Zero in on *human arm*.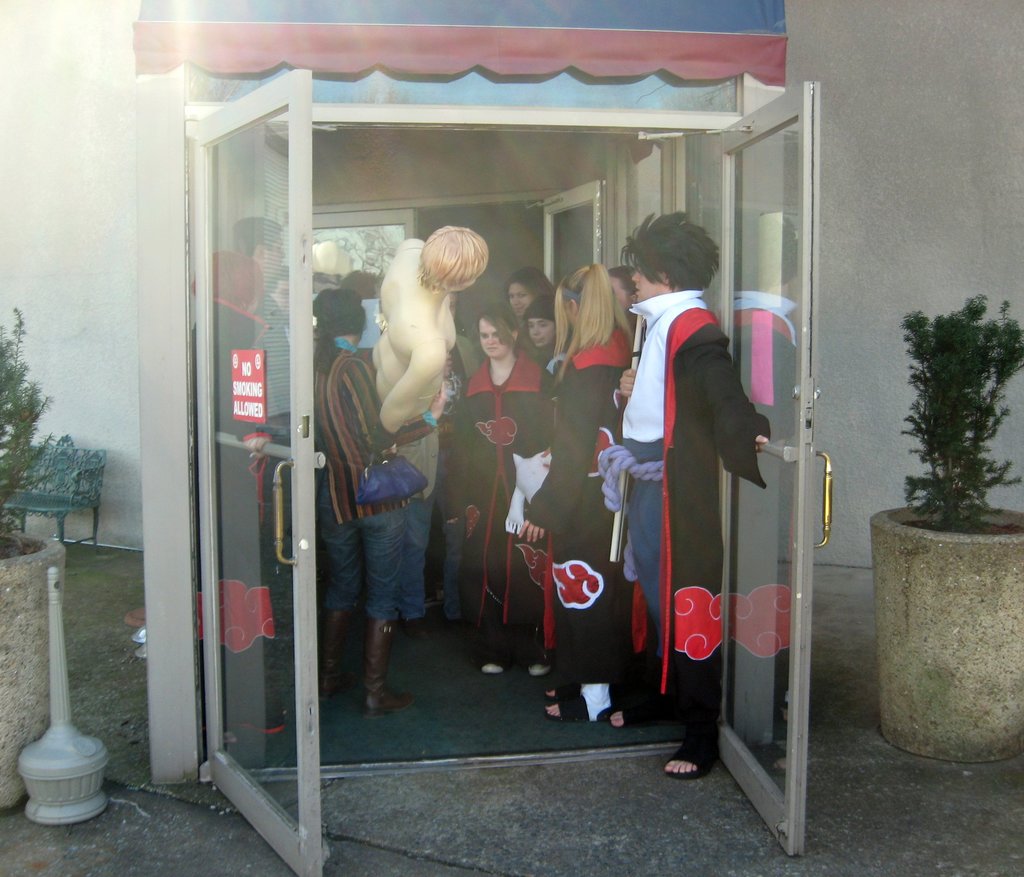
Zeroed in: 467:393:492:539.
